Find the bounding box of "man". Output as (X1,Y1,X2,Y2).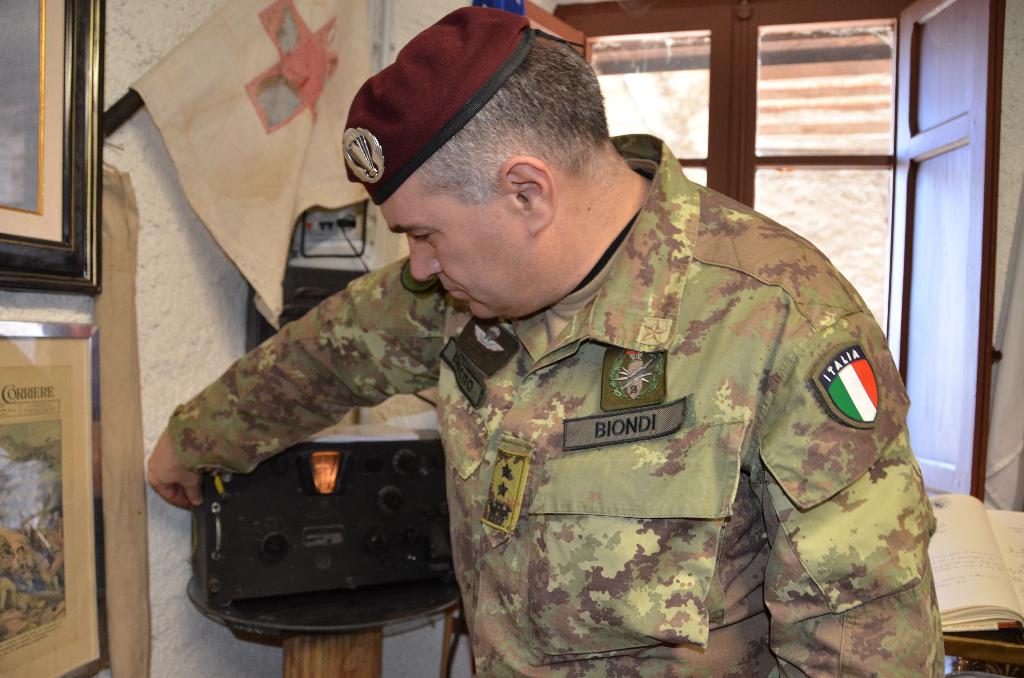
(145,0,949,677).
